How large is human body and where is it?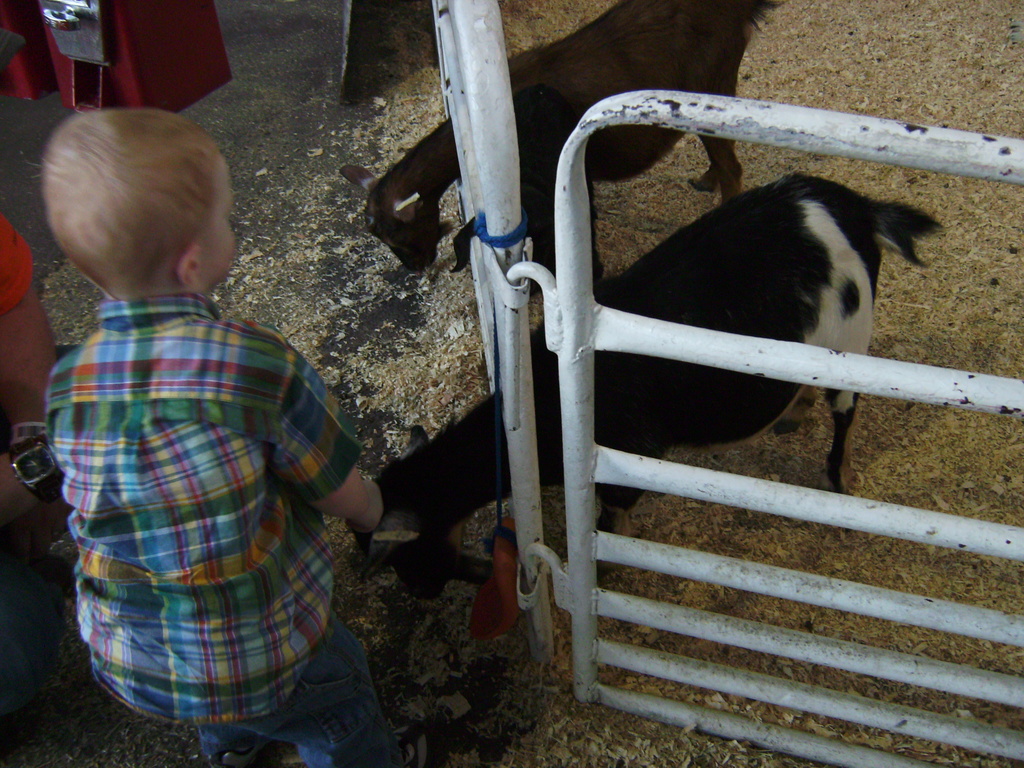
Bounding box: crop(29, 101, 375, 744).
